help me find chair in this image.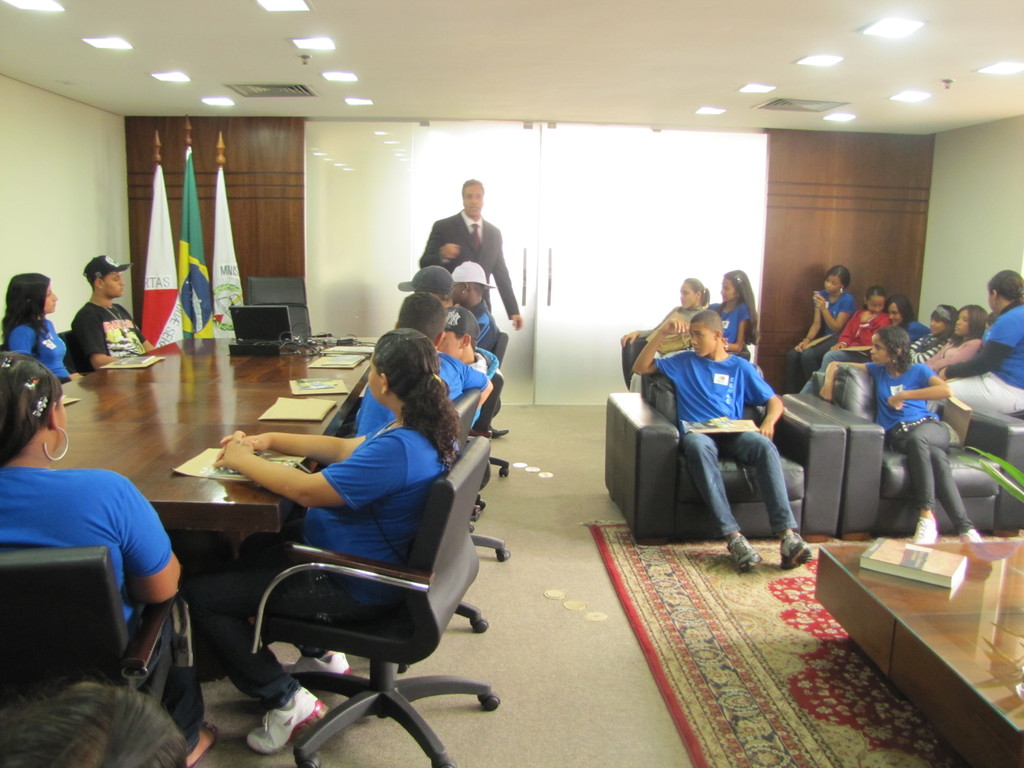
Found it: box(189, 388, 485, 760).
